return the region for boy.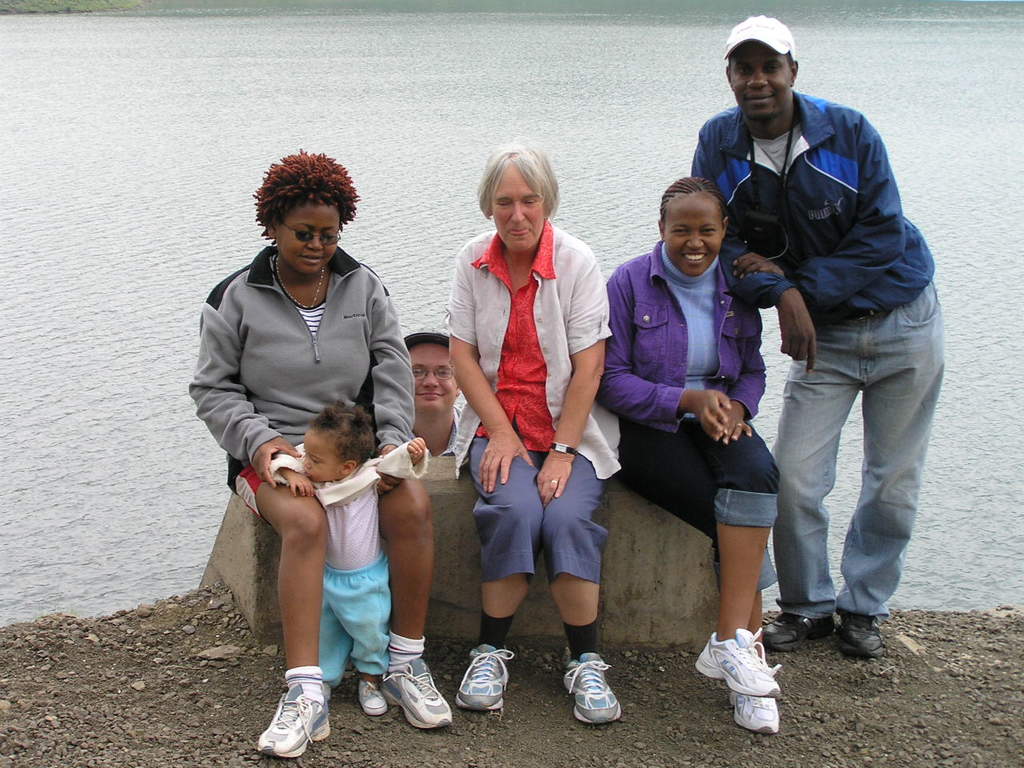
bbox=[265, 402, 437, 701].
